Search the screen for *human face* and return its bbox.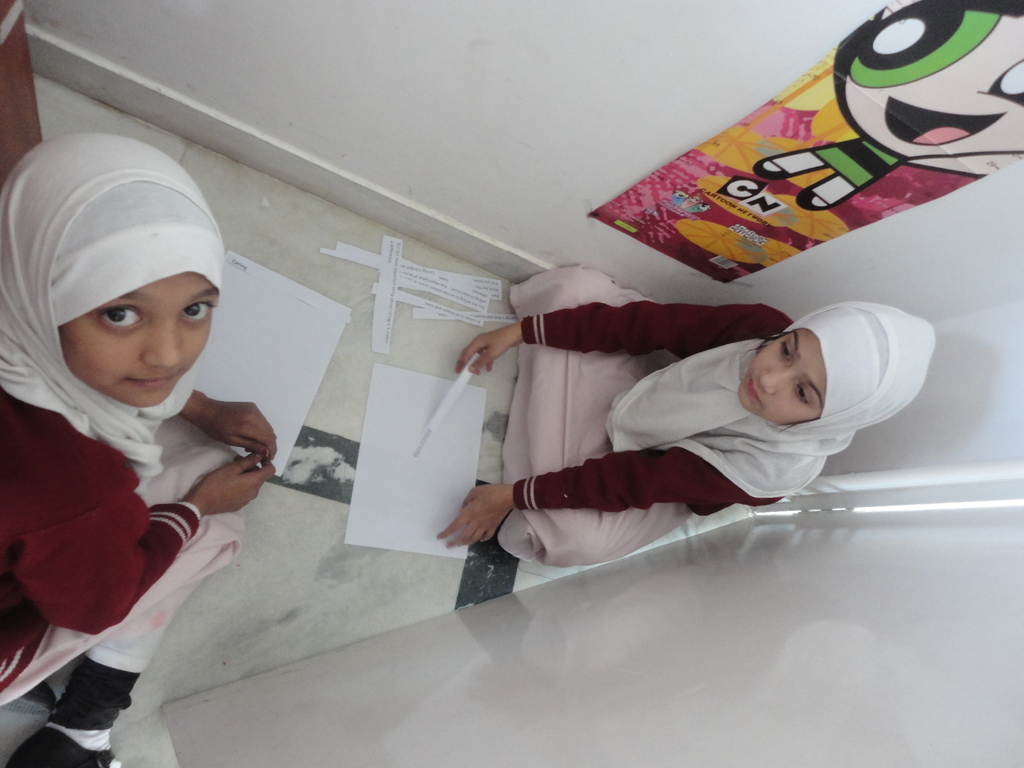
Found: box(738, 327, 824, 426).
